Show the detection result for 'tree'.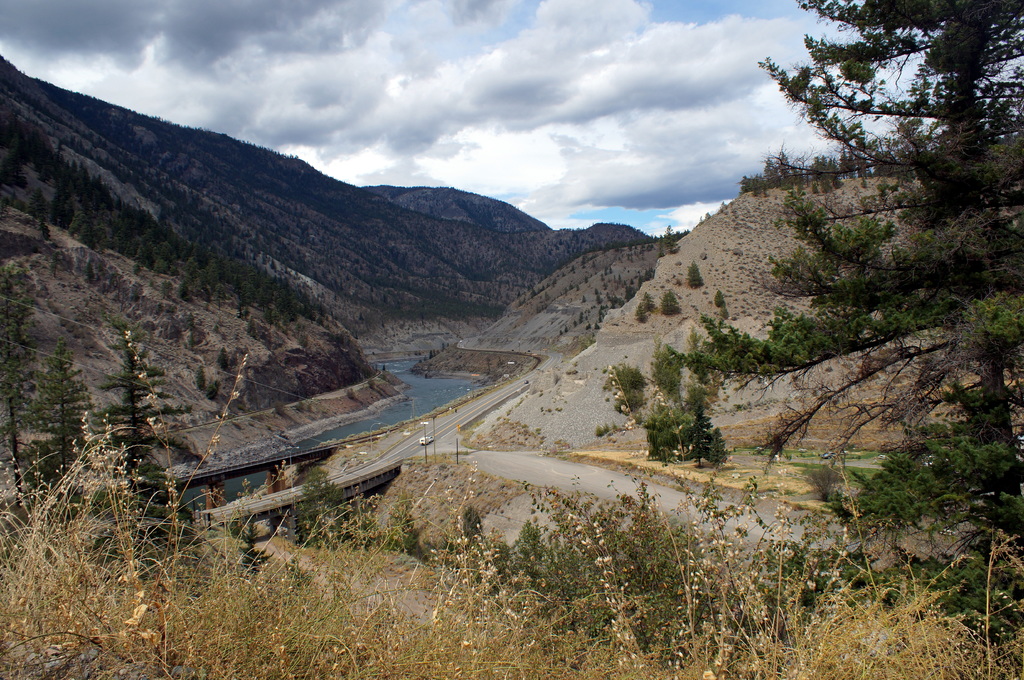
227/505/268/592.
